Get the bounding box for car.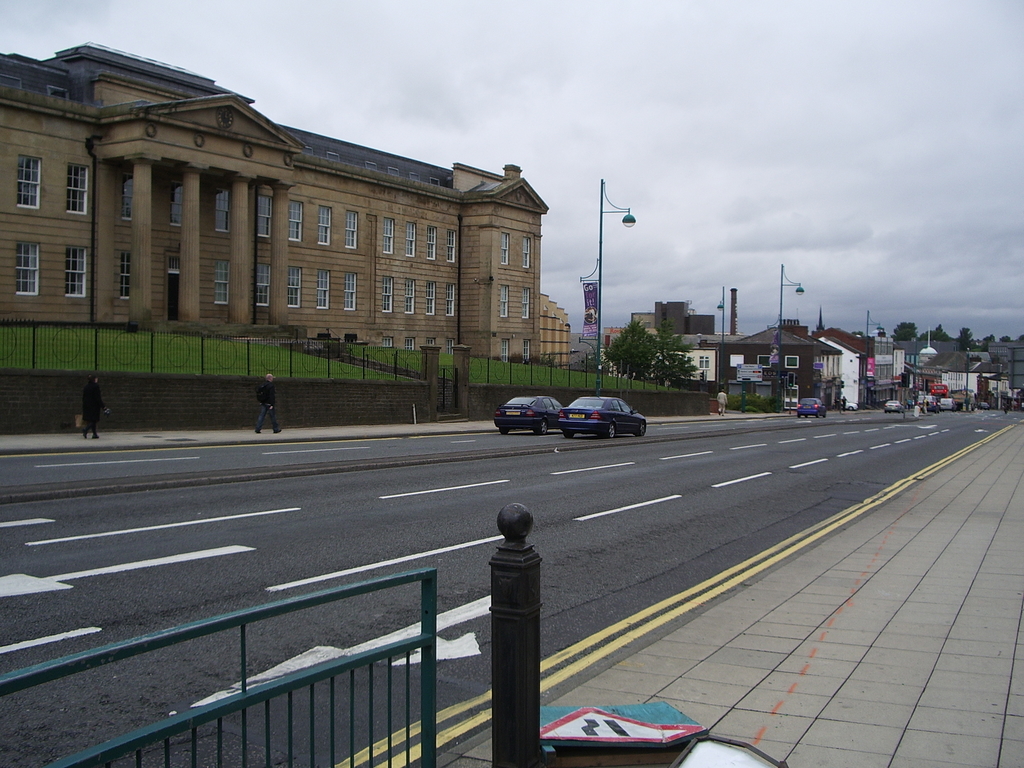
l=940, t=399, r=957, b=412.
